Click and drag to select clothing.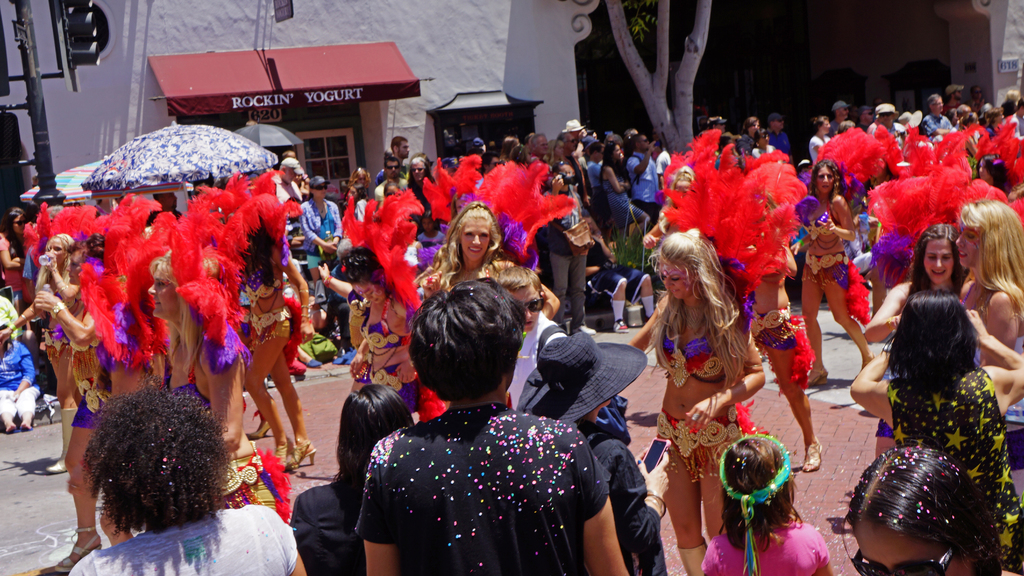
Selection: l=646, t=147, r=676, b=183.
